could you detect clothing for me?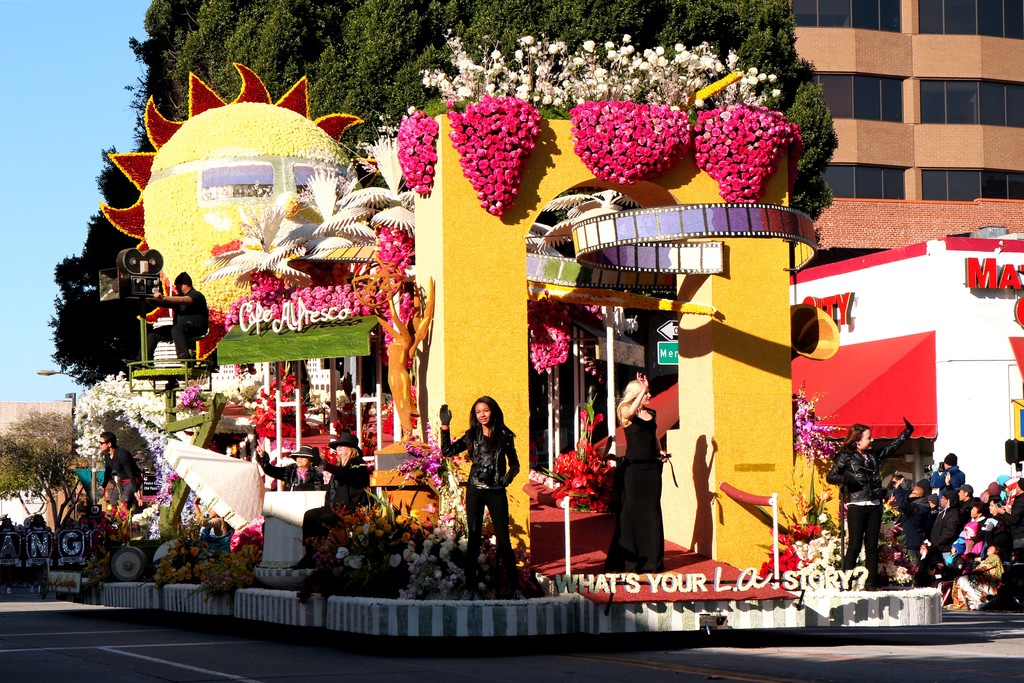
Detection result: [602,407,668,572].
